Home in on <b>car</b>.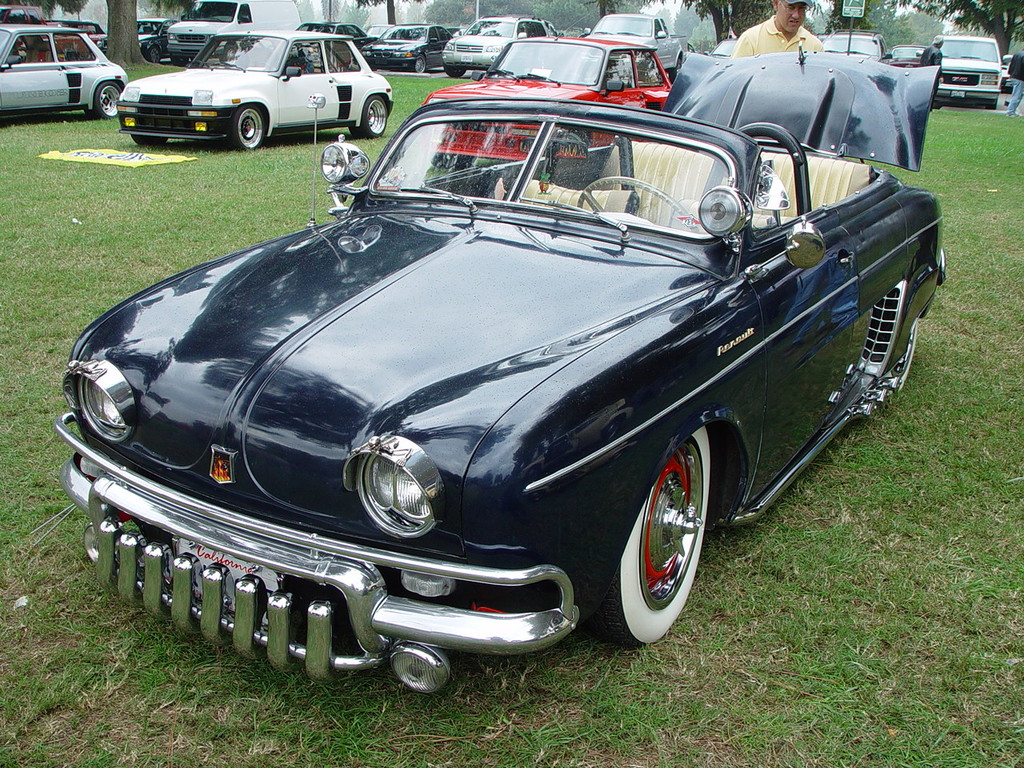
Homed in at detection(919, 31, 1006, 109).
